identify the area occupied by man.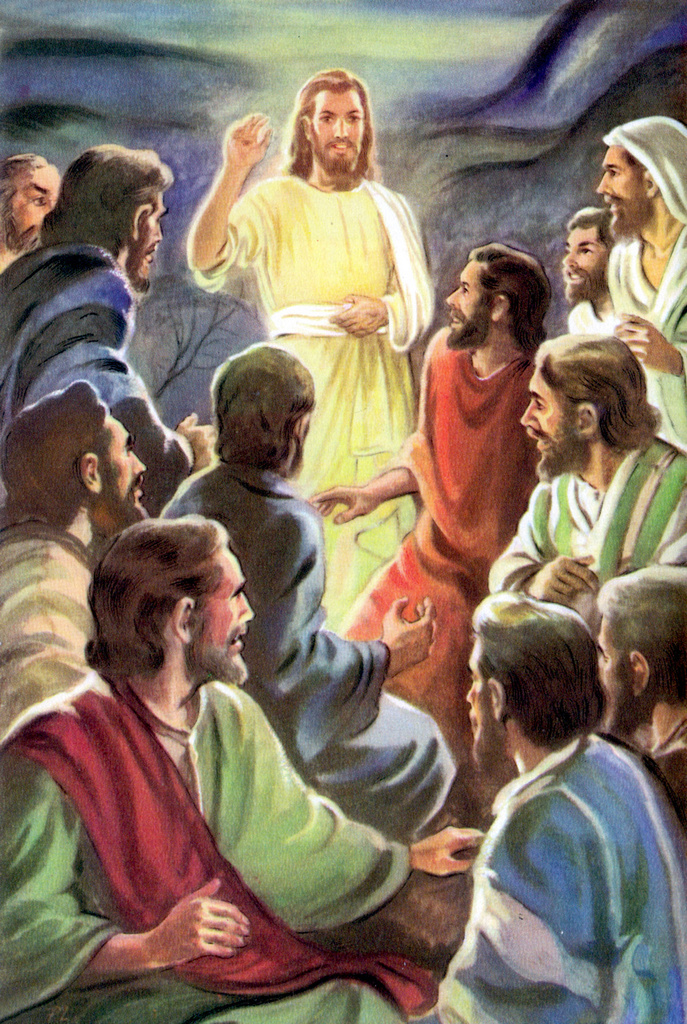
Area: locate(187, 63, 435, 632).
